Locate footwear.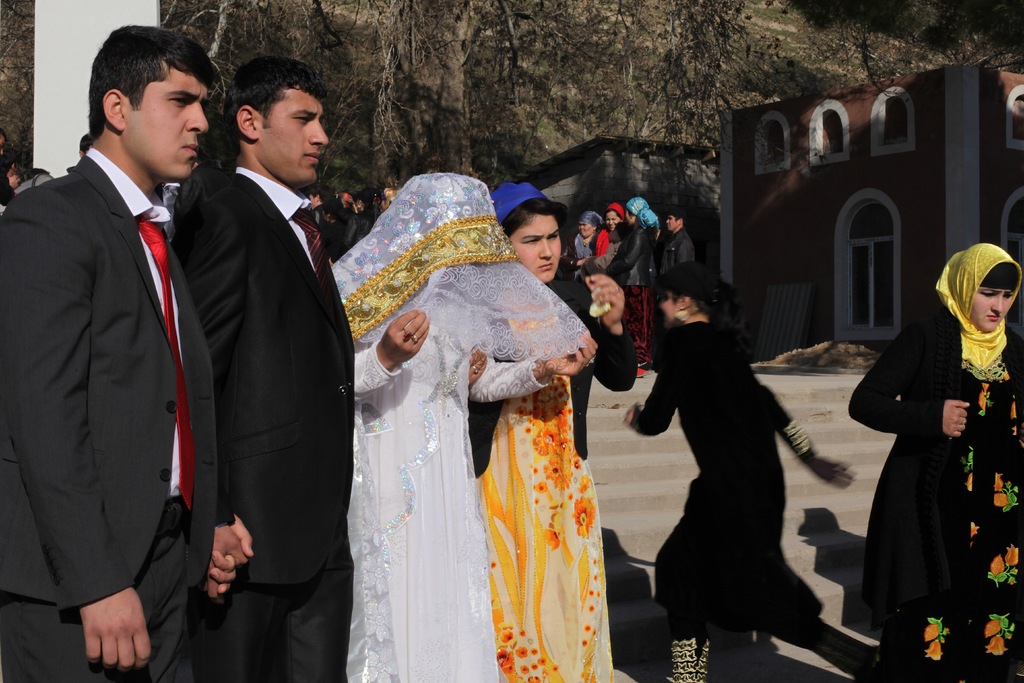
Bounding box: crop(634, 357, 652, 379).
